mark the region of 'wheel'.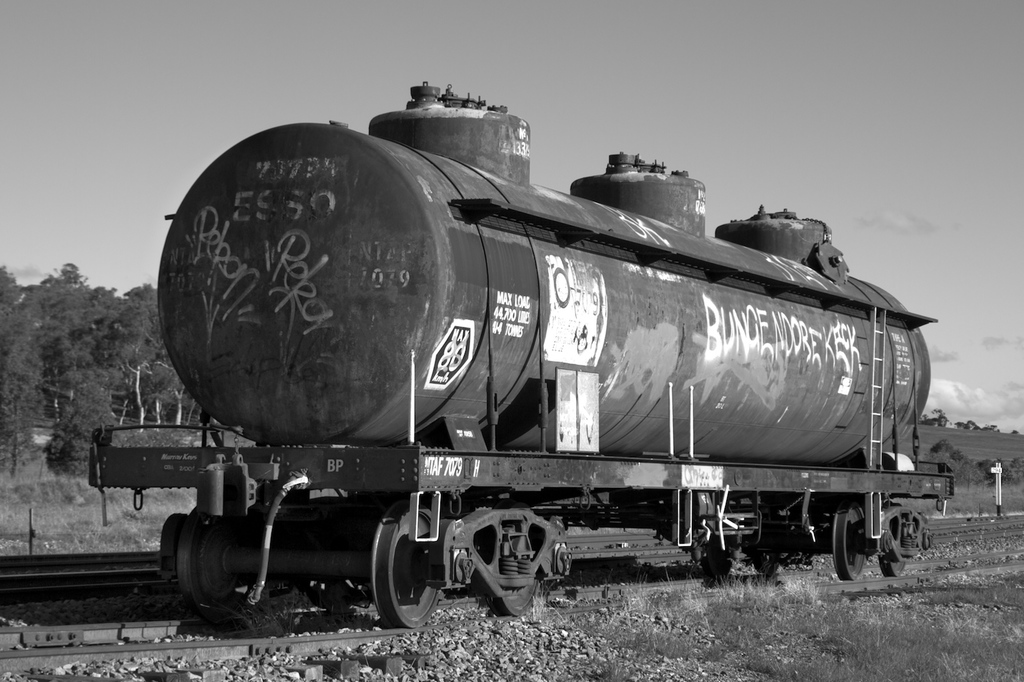
Region: [x1=490, y1=514, x2=541, y2=614].
